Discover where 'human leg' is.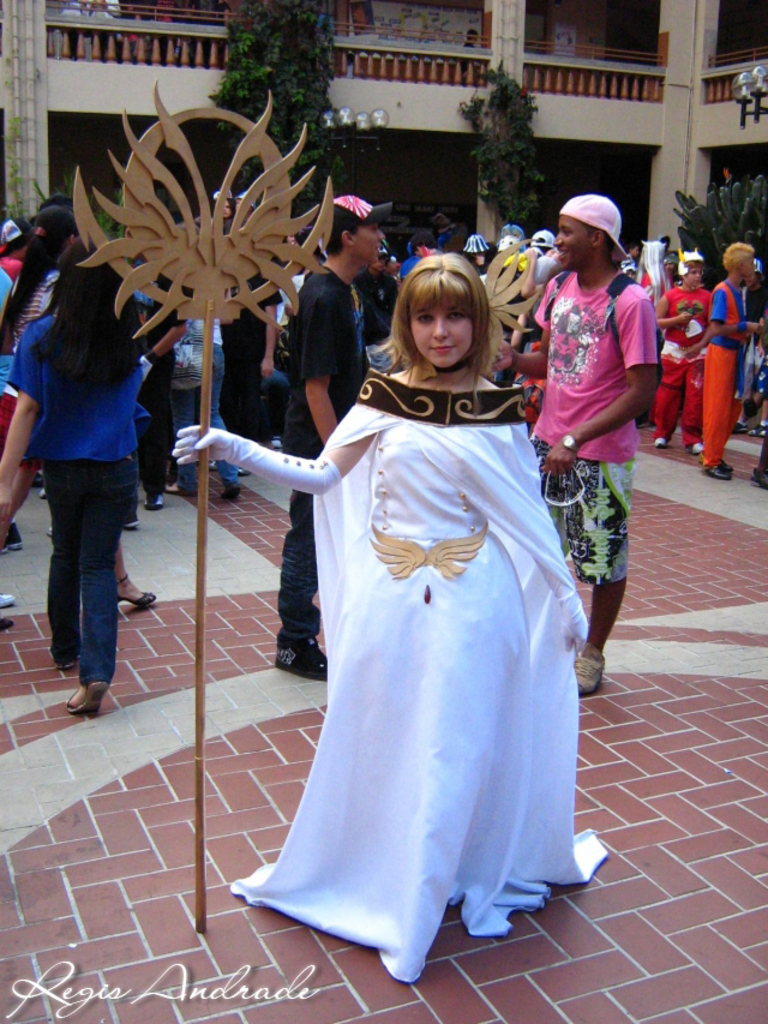
Discovered at 169/382/197/492.
